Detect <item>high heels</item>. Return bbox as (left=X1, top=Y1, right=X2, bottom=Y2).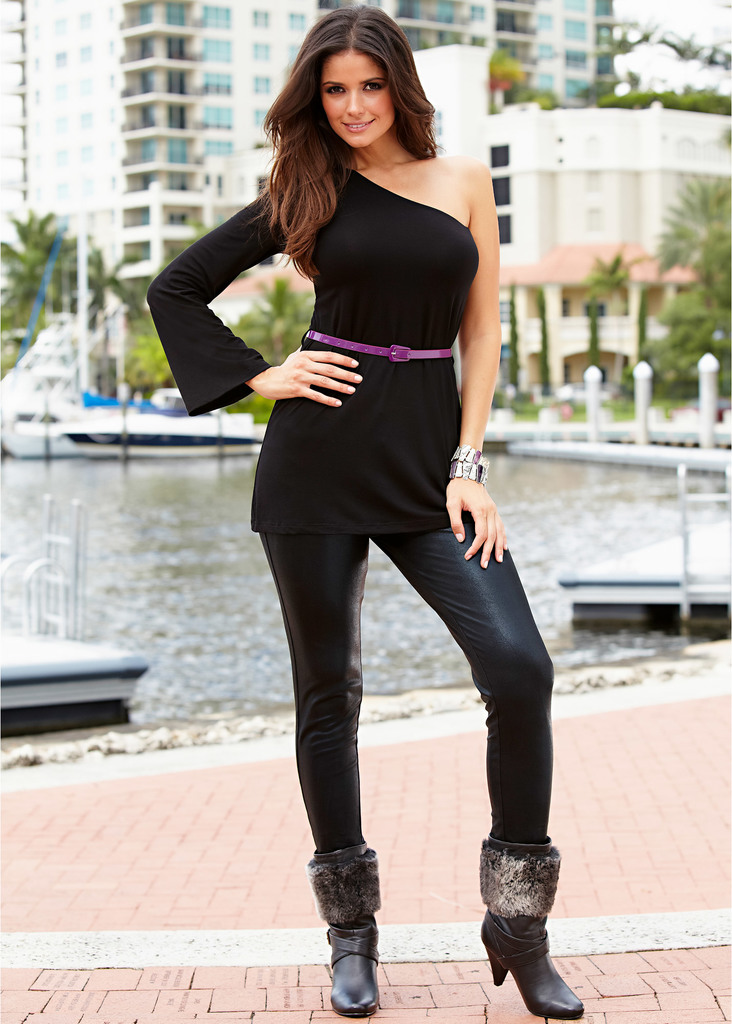
(left=308, top=849, right=381, bottom=1019).
